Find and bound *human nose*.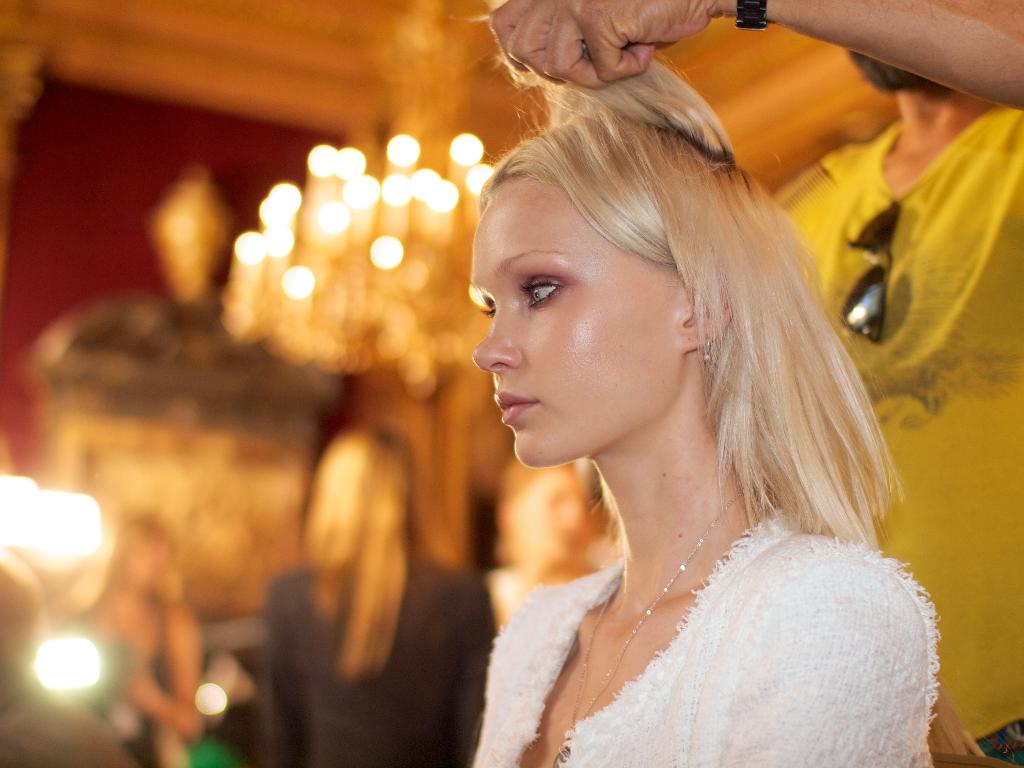
Bound: x1=468 y1=303 x2=520 y2=373.
